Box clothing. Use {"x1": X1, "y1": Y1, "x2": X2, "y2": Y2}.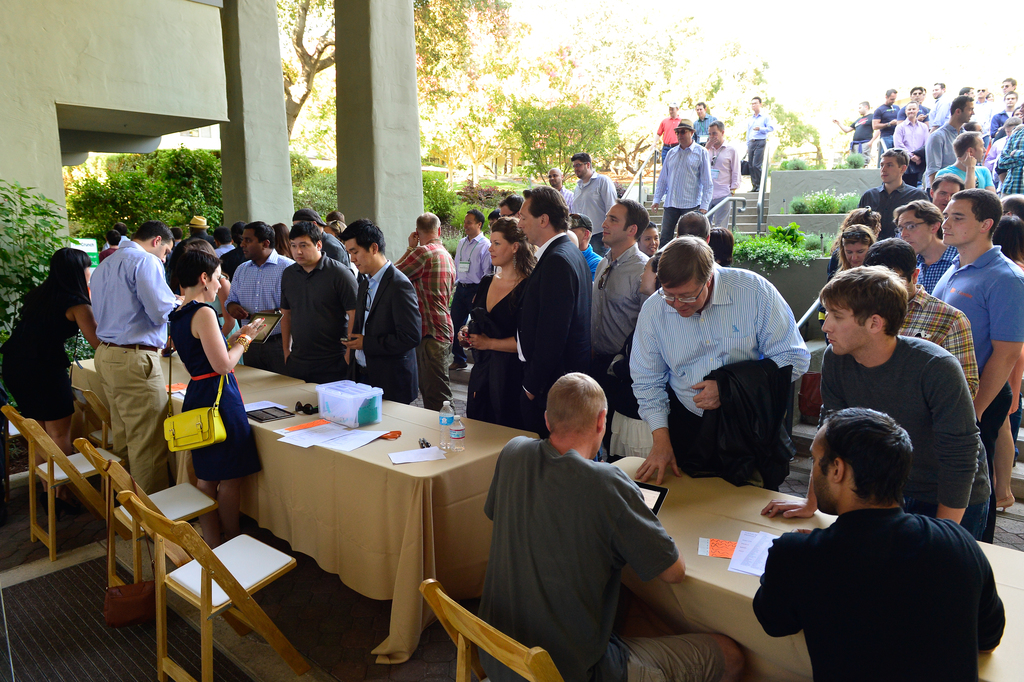
{"x1": 218, "y1": 243, "x2": 234, "y2": 254}.
